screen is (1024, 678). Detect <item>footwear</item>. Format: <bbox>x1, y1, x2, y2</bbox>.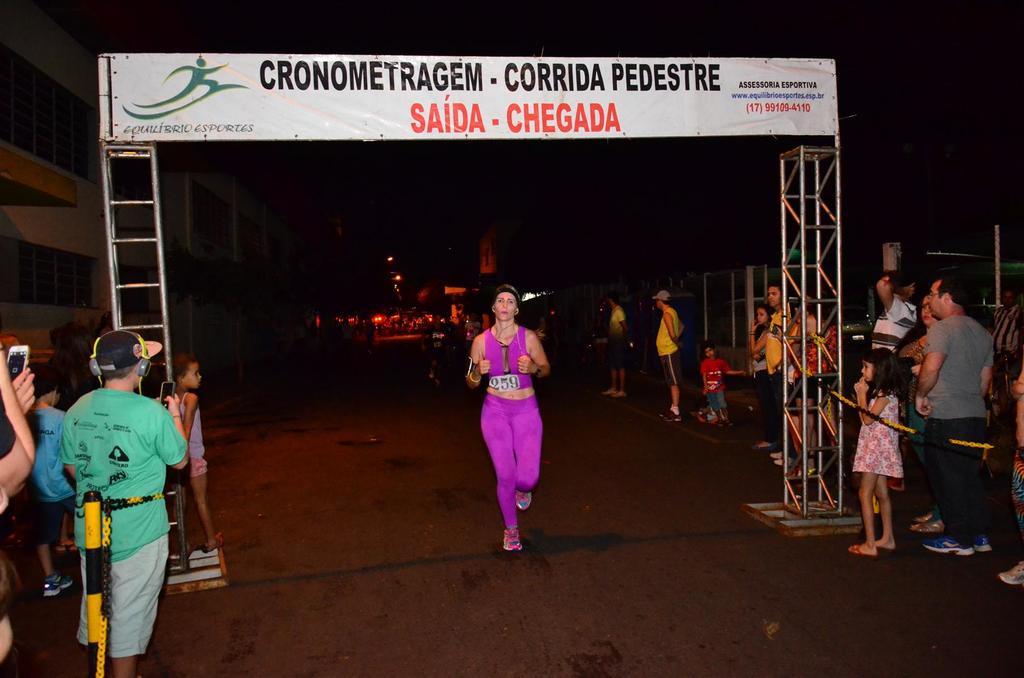
<bbox>916, 512, 935, 523</bbox>.
